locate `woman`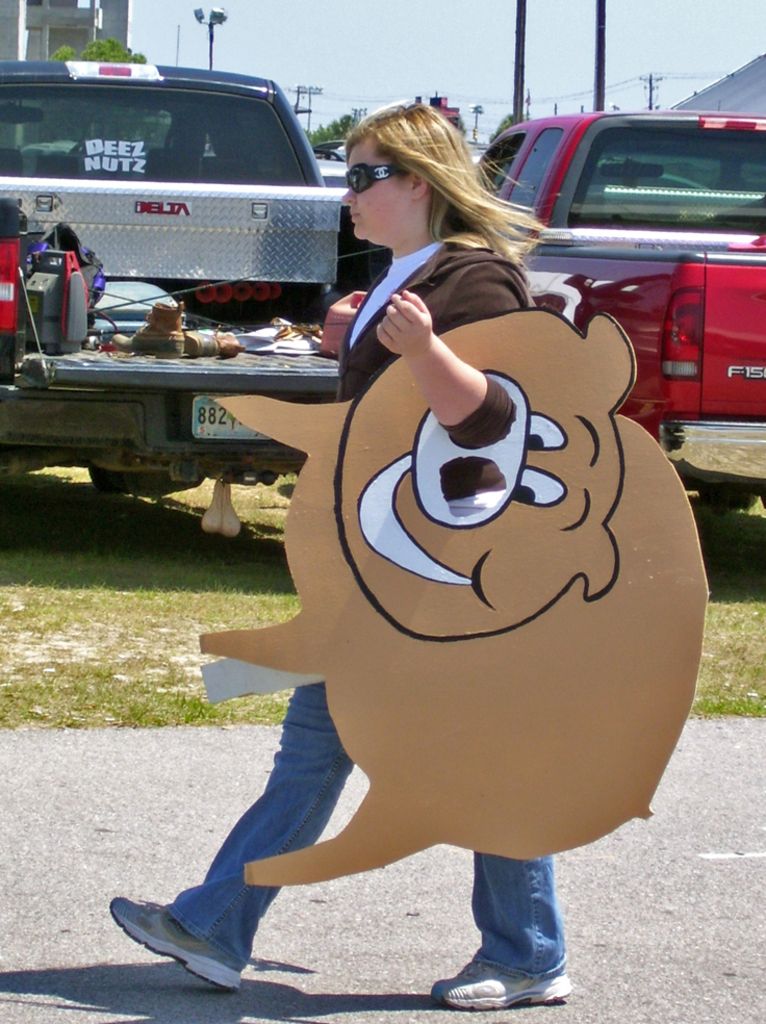
106, 96, 571, 1009
